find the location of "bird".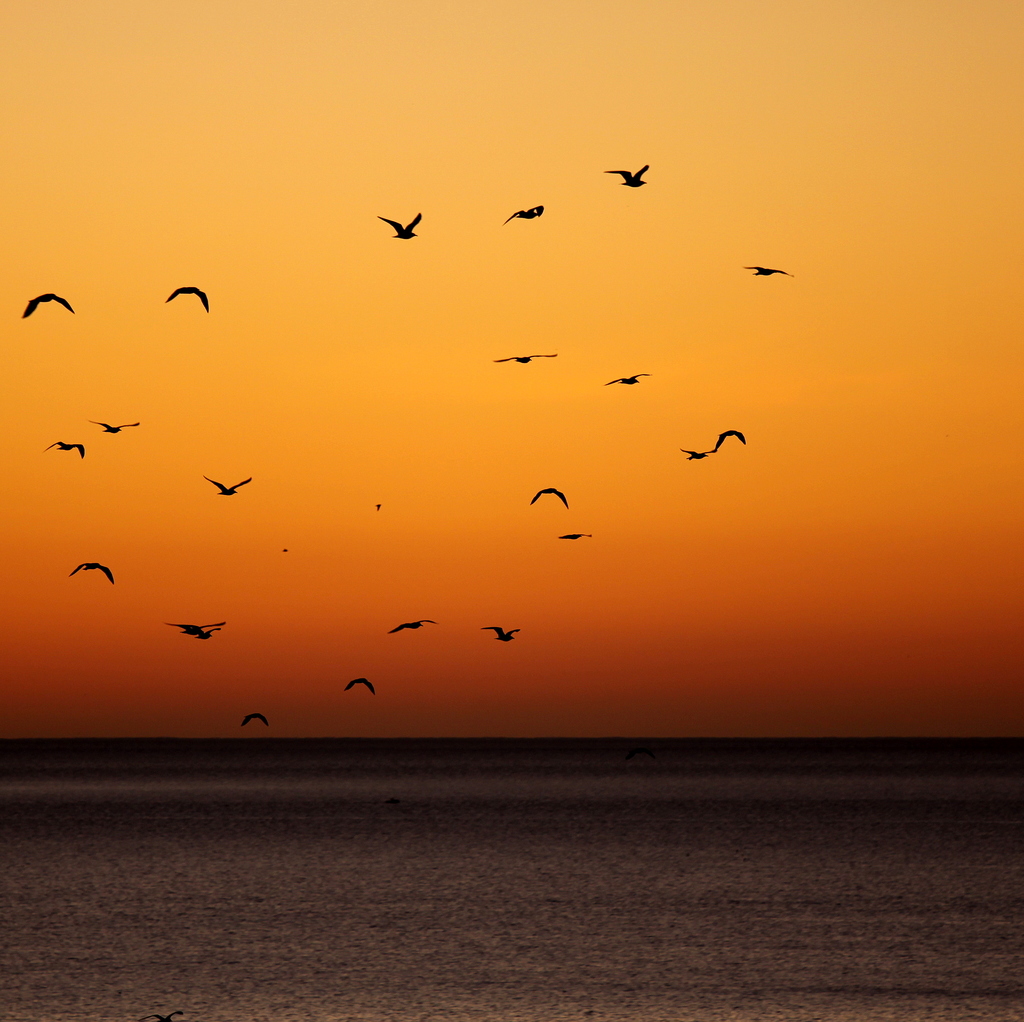
Location: bbox=(742, 268, 792, 282).
